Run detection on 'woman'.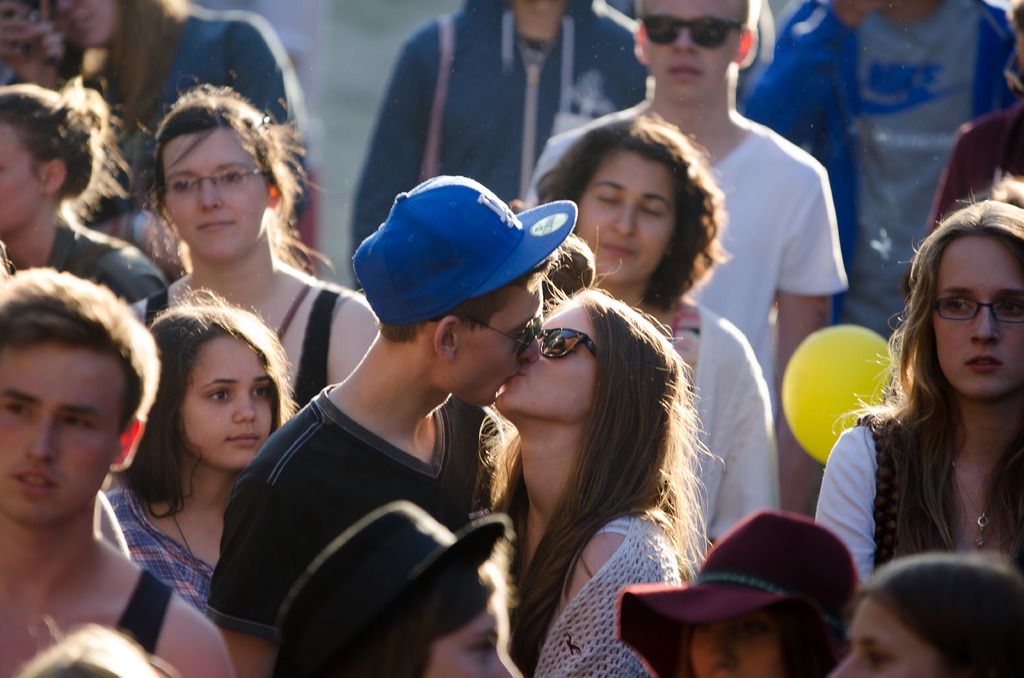
Result: bbox=(291, 544, 529, 677).
